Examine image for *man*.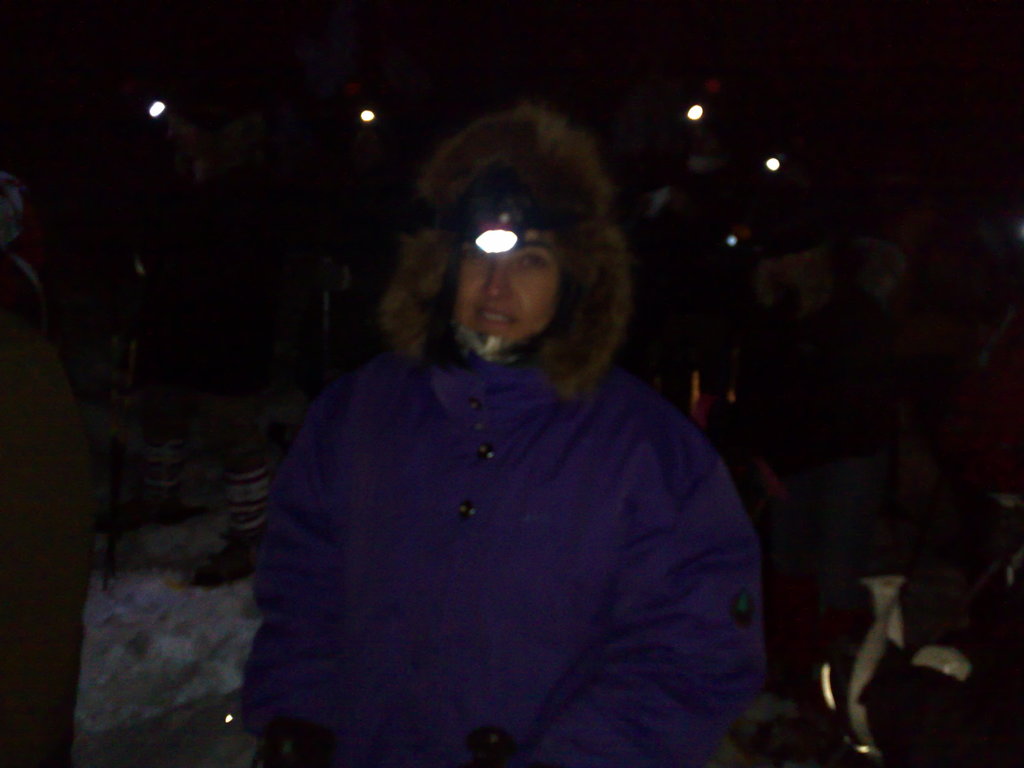
Examination result: 211/106/792/758.
